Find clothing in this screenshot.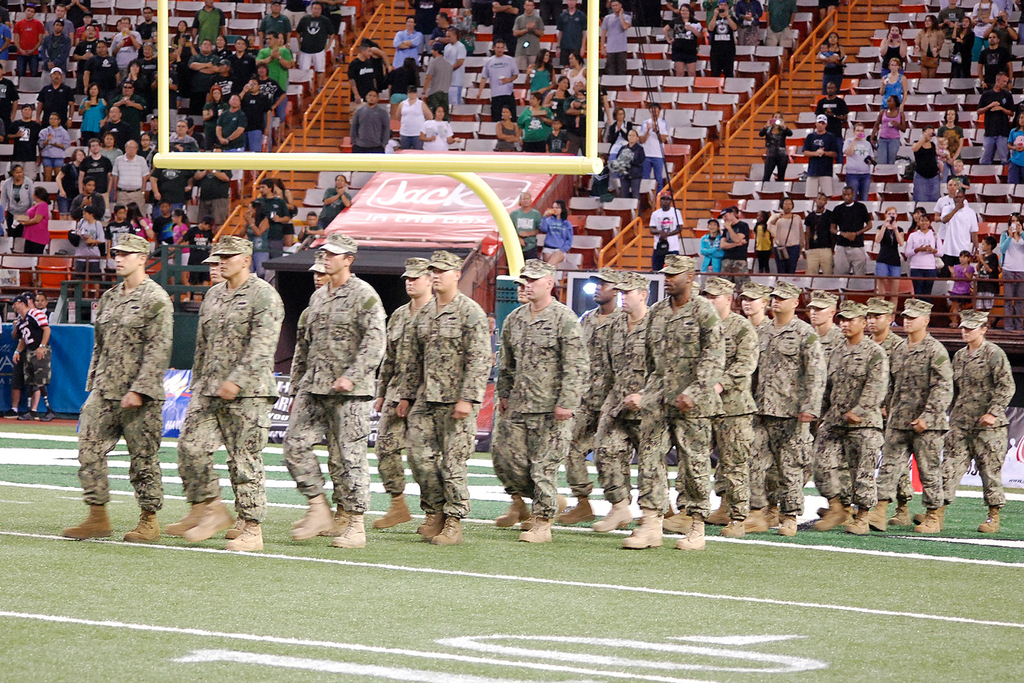
The bounding box for clothing is {"left": 422, "top": 119, "right": 452, "bottom": 150}.
